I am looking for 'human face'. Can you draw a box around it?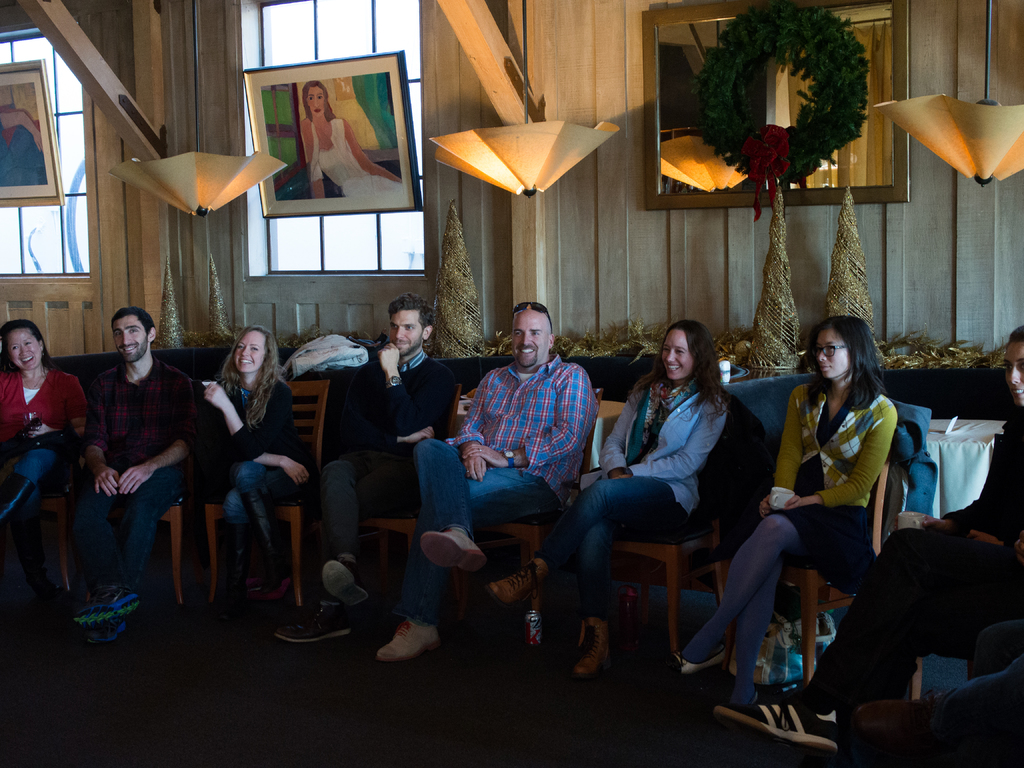
Sure, the bounding box is 395,309,422,356.
